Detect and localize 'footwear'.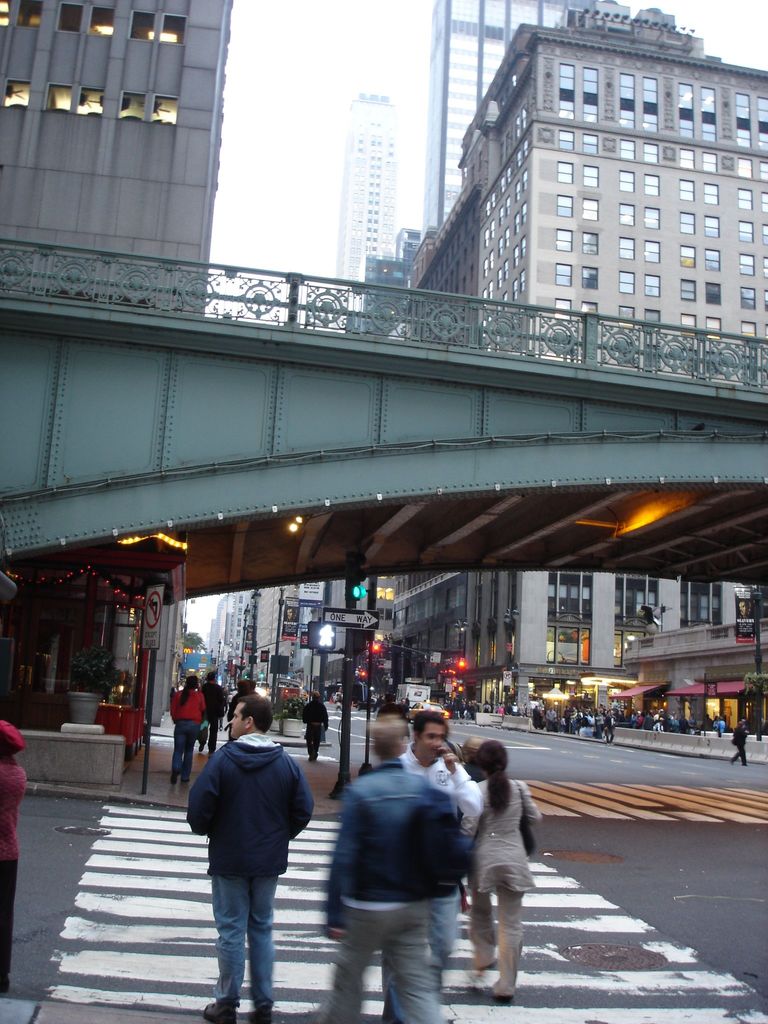
Localized at {"left": 186, "top": 993, "right": 246, "bottom": 1023}.
